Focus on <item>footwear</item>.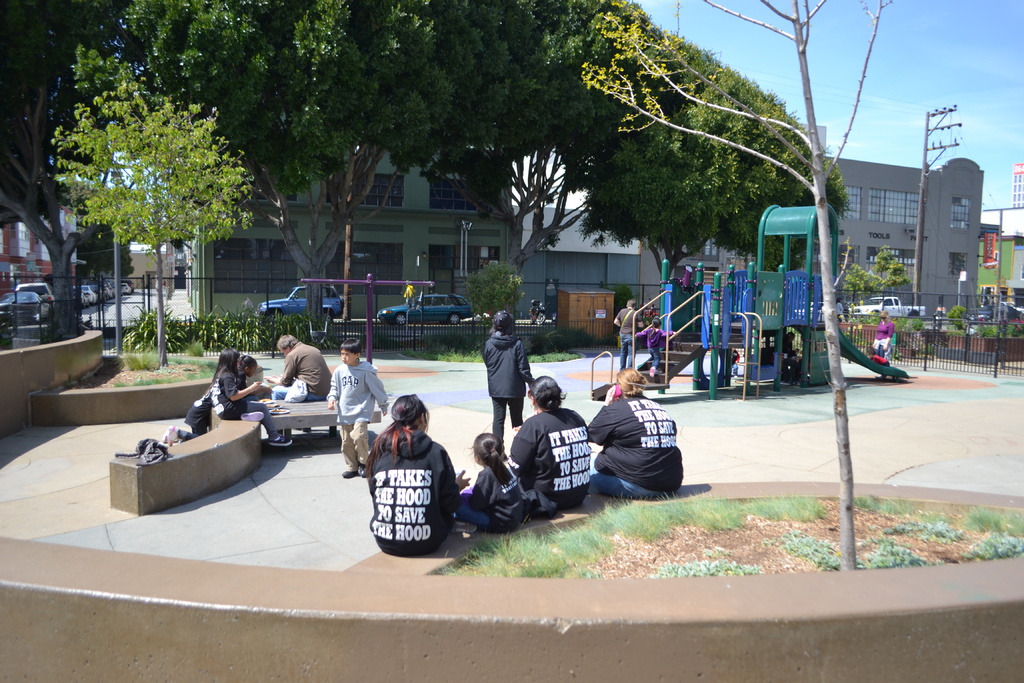
Focused at 651, 363, 653, 379.
